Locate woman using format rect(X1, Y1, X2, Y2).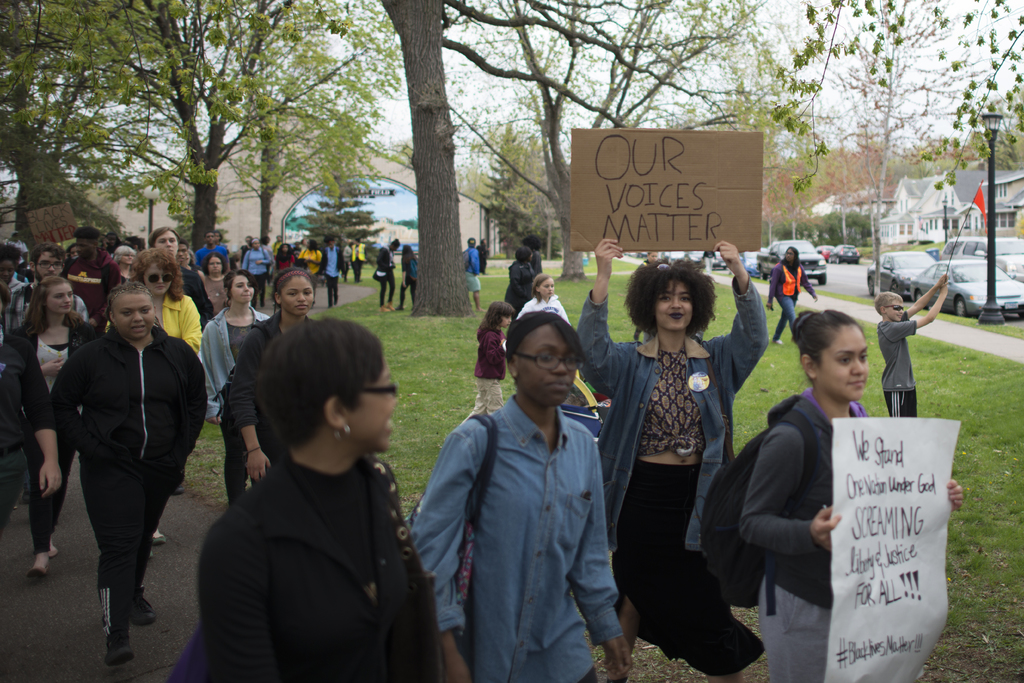
rect(0, 241, 28, 292).
